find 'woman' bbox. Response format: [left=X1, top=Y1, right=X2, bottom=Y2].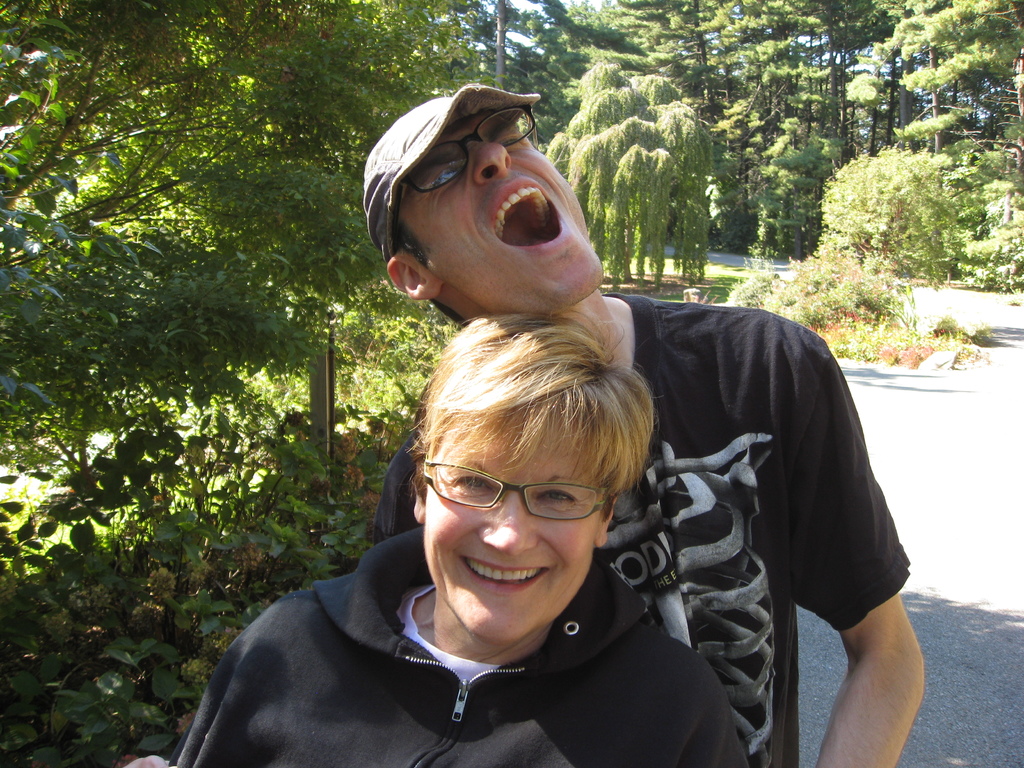
[left=205, top=173, right=856, bottom=767].
